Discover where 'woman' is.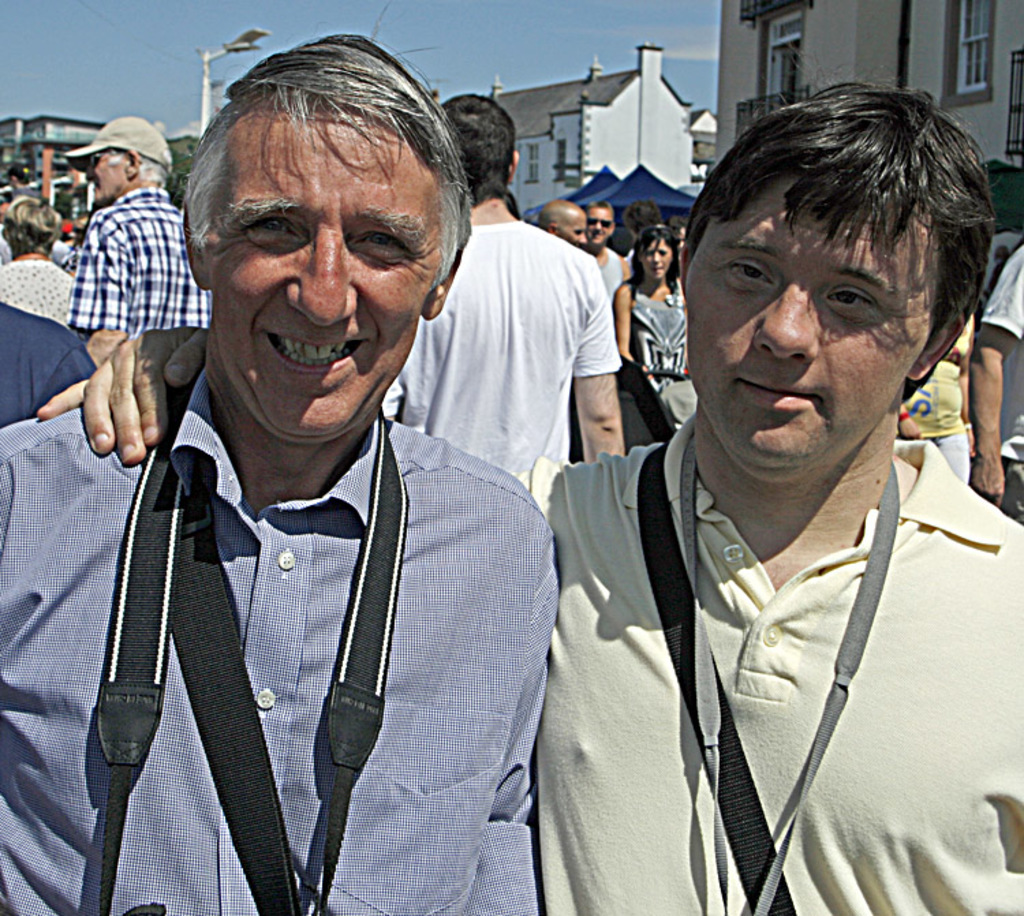
Discovered at 606, 220, 691, 442.
